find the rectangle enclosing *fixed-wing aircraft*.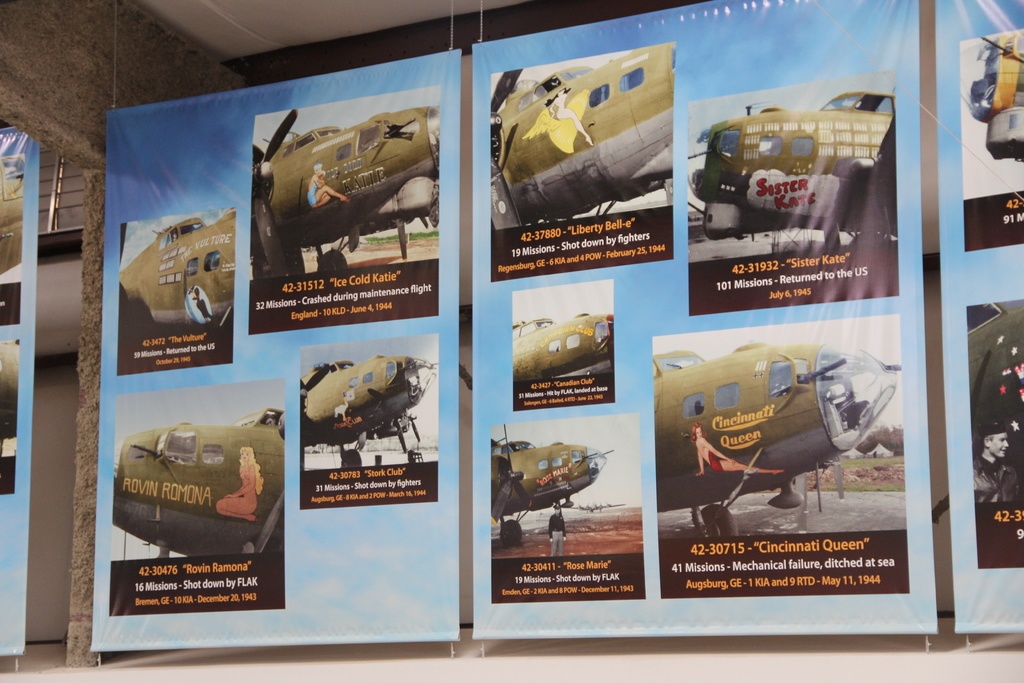
(656, 346, 900, 539).
